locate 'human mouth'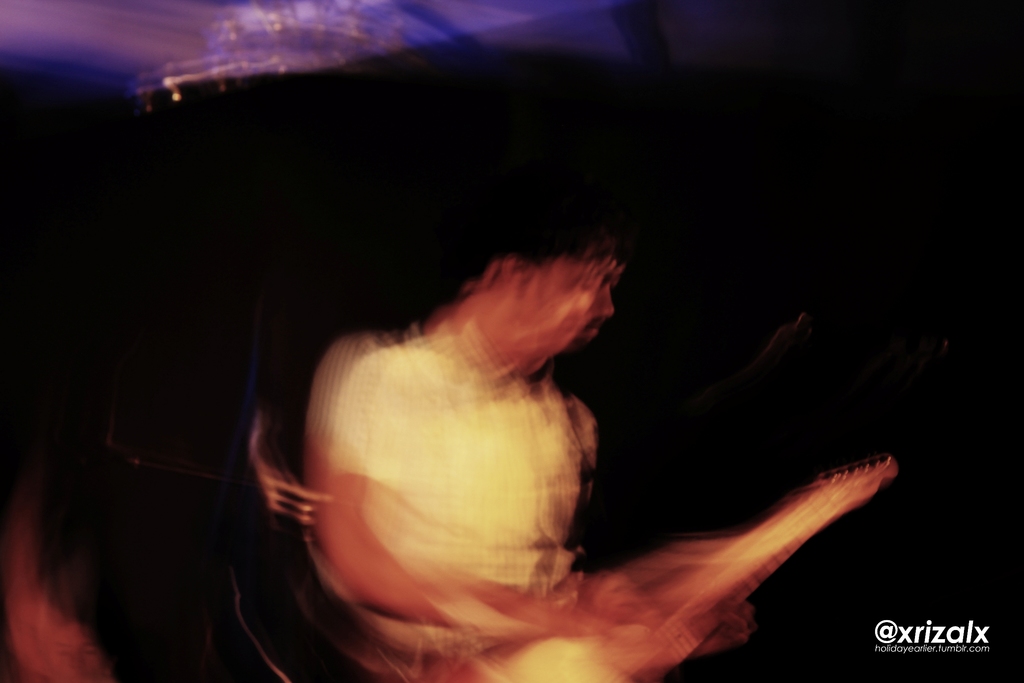
(581,320,602,336)
